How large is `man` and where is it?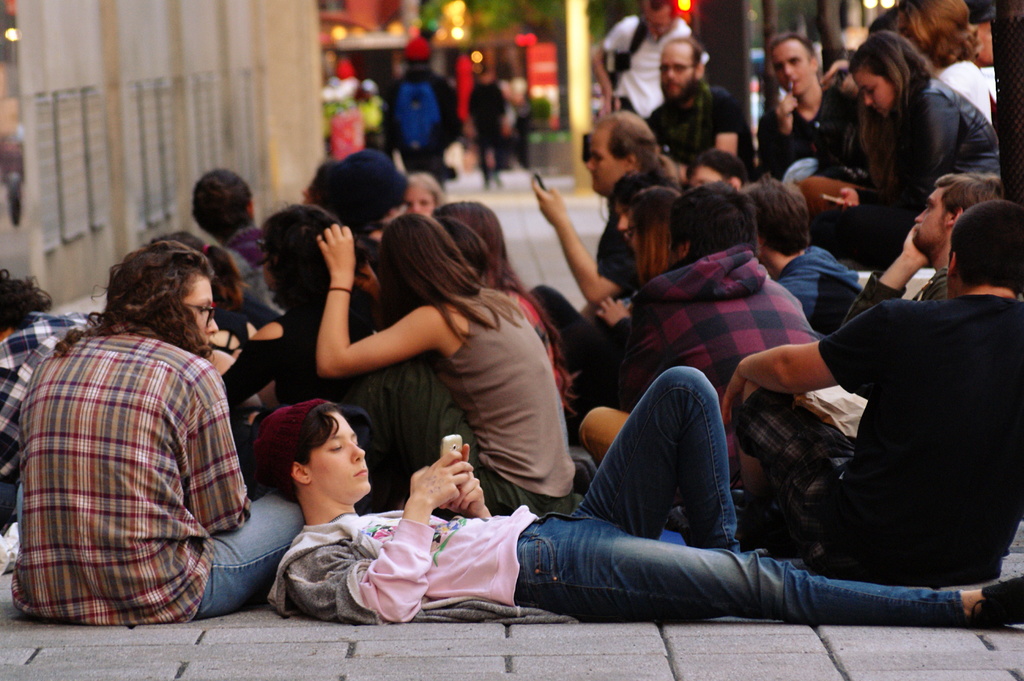
Bounding box: bbox=(568, 173, 820, 496).
